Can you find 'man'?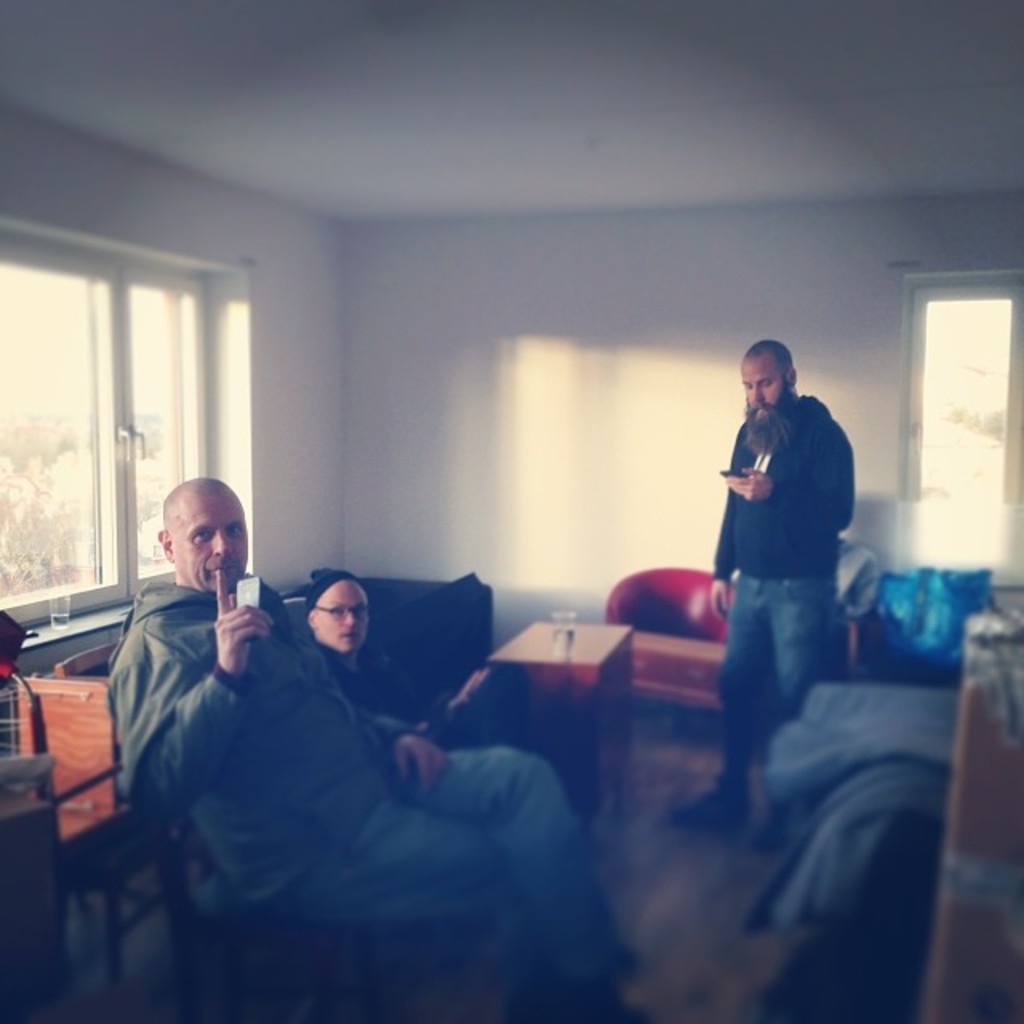
Yes, bounding box: {"left": 294, "top": 566, "right": 493, "bottom": 747}.
